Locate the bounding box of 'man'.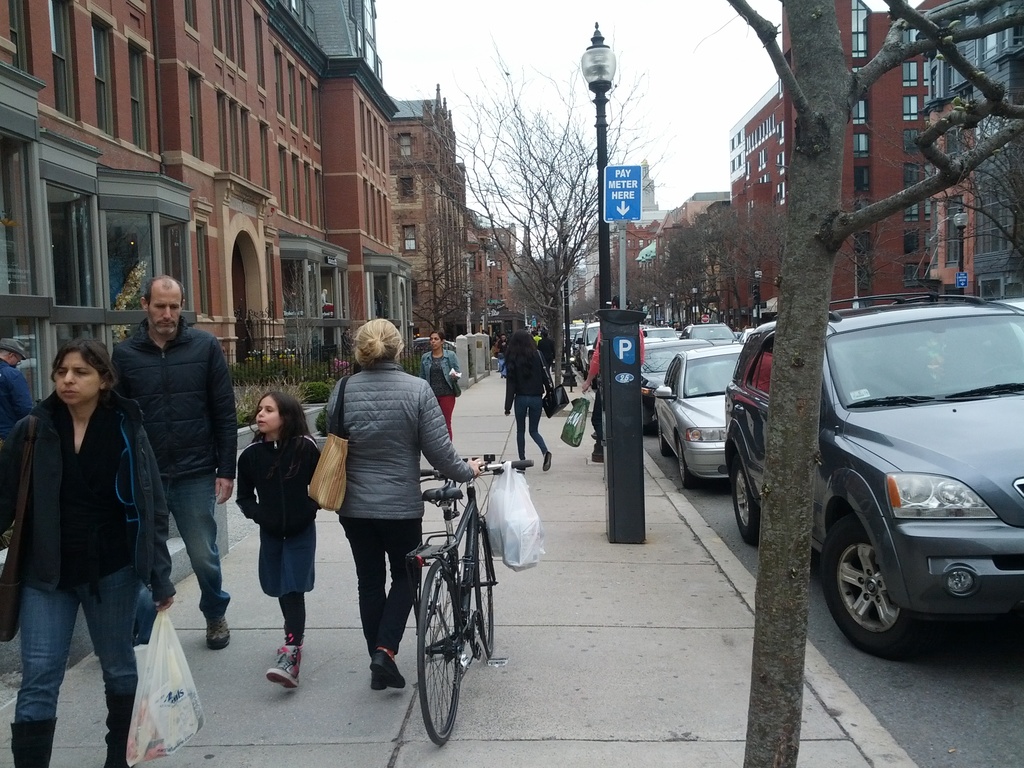
Bounding box: 531/326/541/342.
